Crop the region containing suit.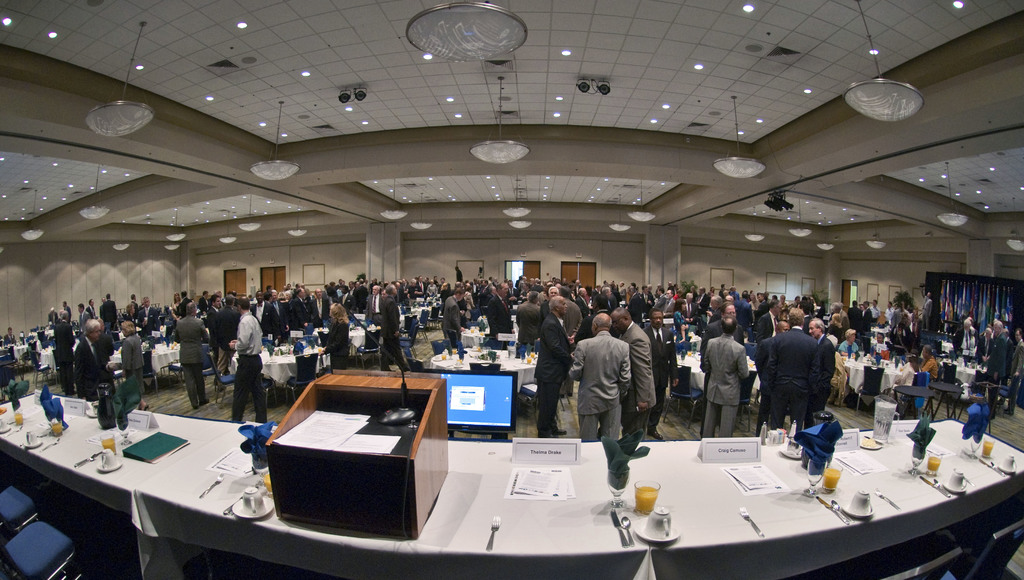
Crop region: select_region(120, 335, 145, 395).
